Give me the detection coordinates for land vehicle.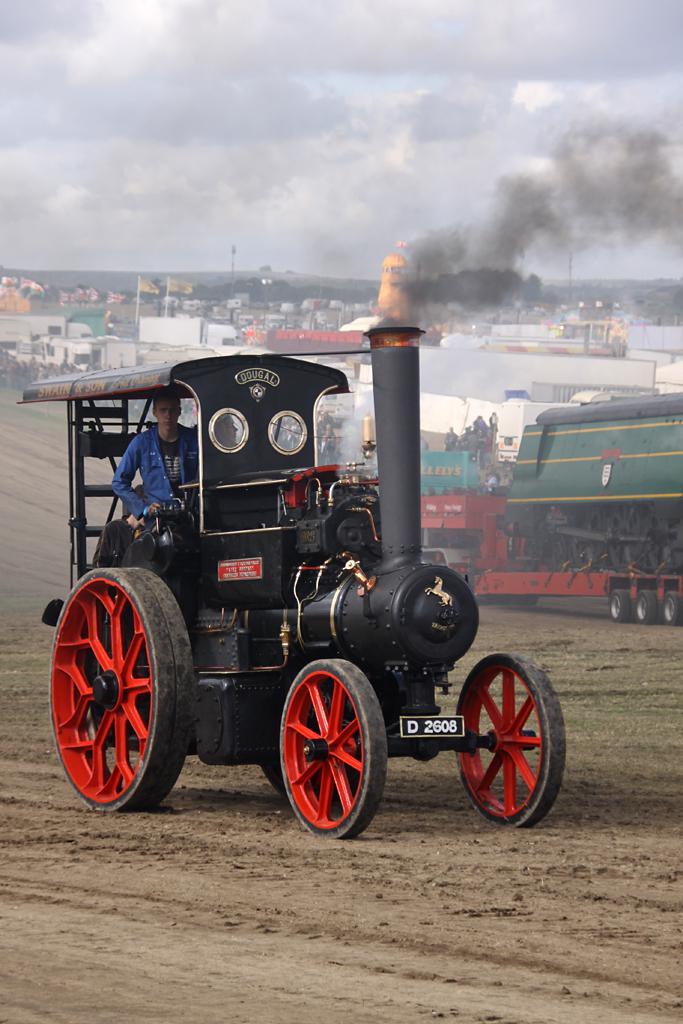
locate(417, 394, 682, 618).
